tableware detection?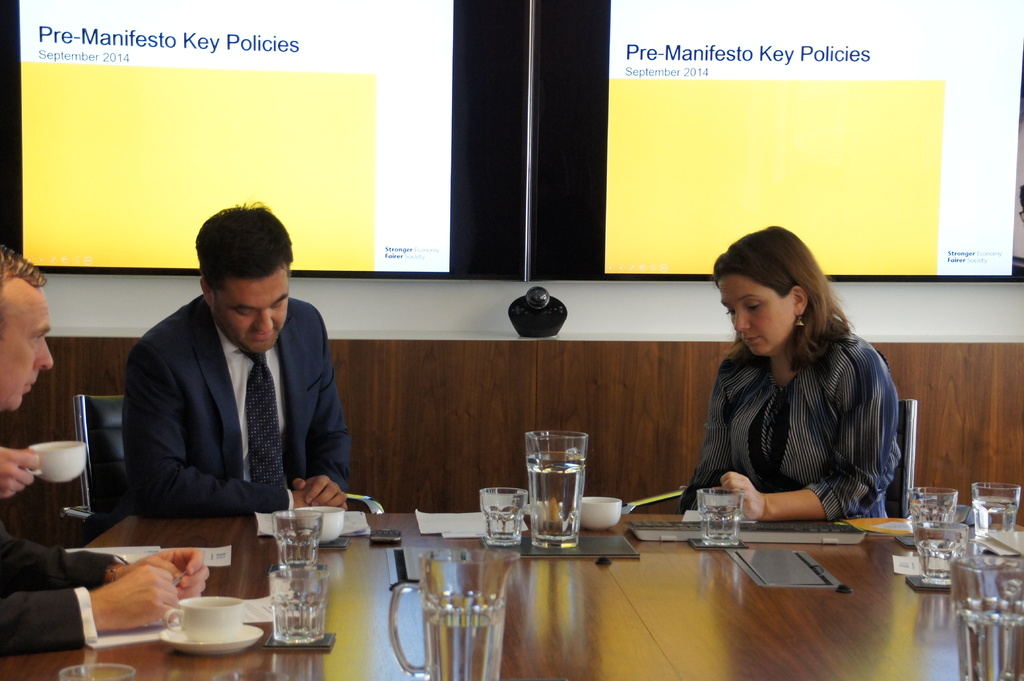
BBox(268, 557, 332, 645)
